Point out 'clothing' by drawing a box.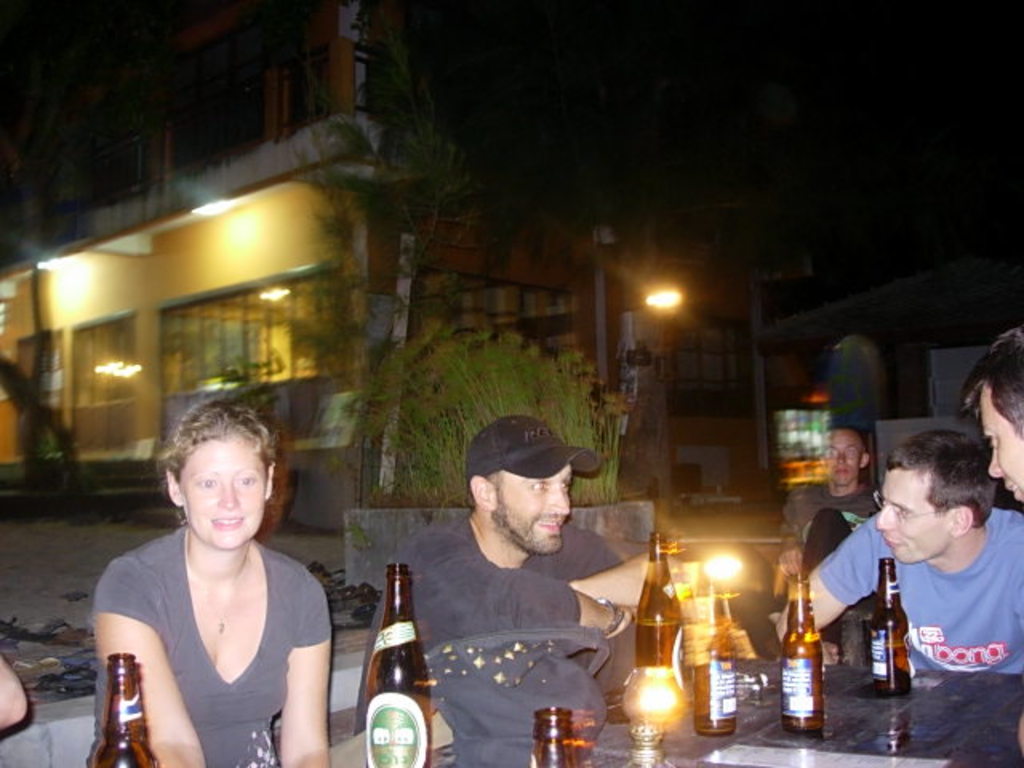
107/517/330/752.
